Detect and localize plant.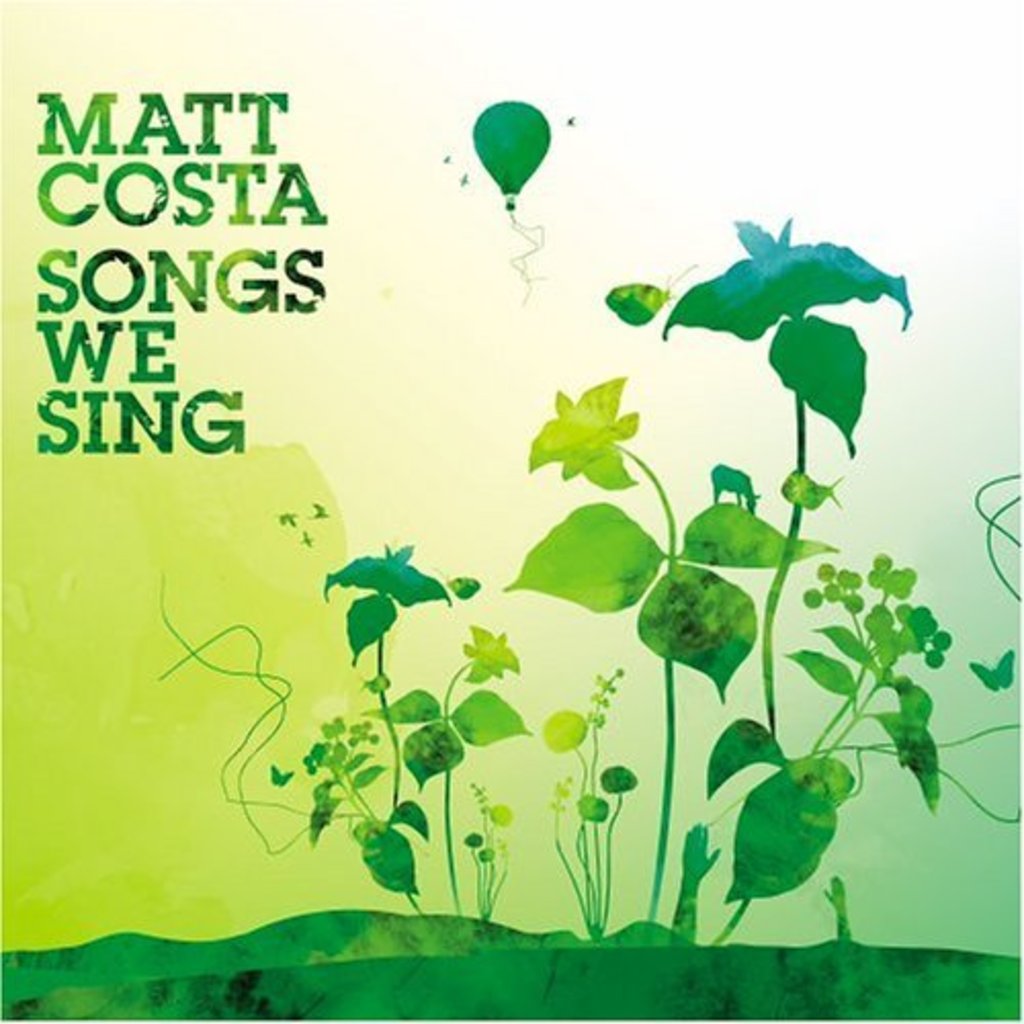
Localized at bbox=[154, 578, 526, 924].
